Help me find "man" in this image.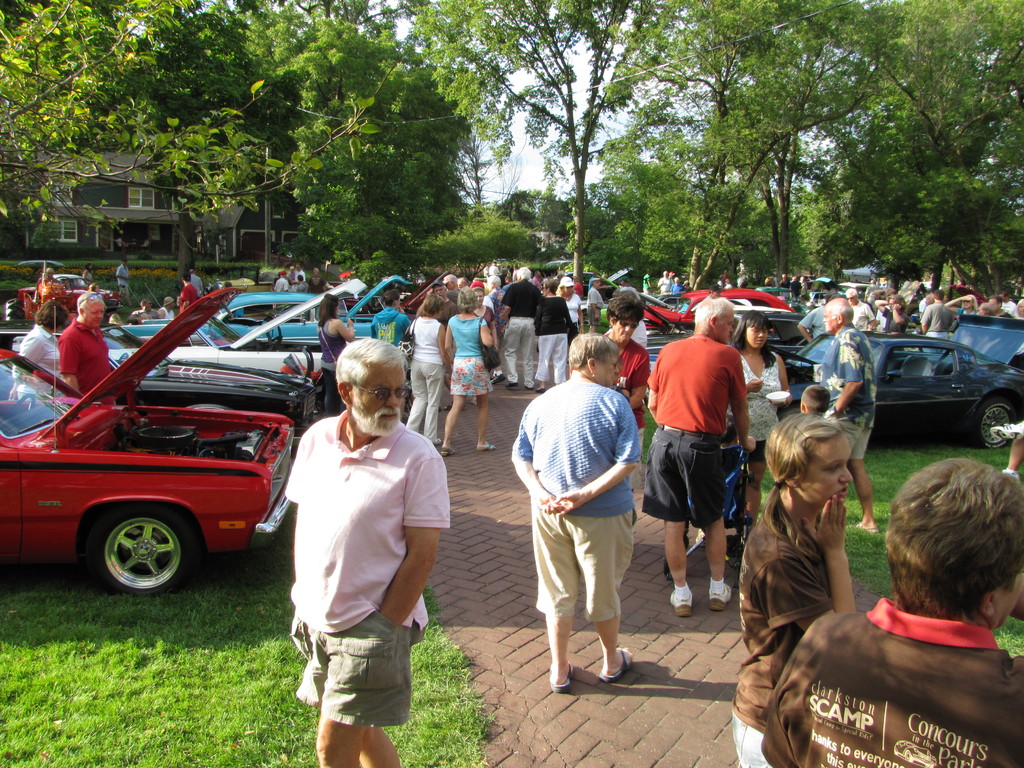
Found it: [x1=817, y1=298, x2=890, y2=535].
